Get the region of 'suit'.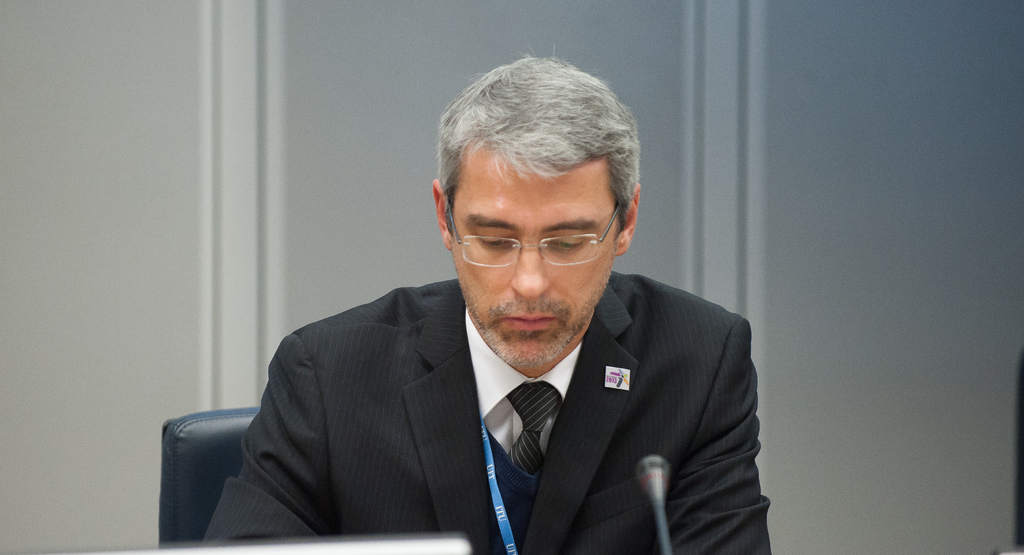
x1=288, y1=255, x2=801, y2=536.
